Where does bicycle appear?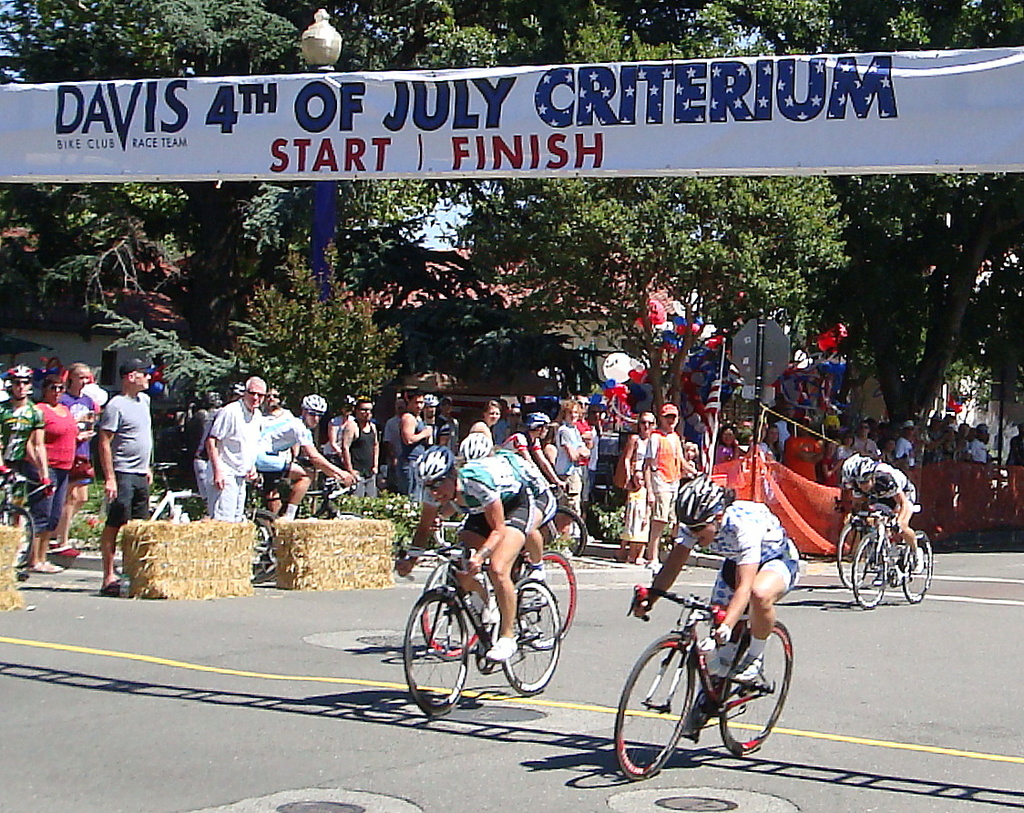
Appears at 454:497:591:571.
